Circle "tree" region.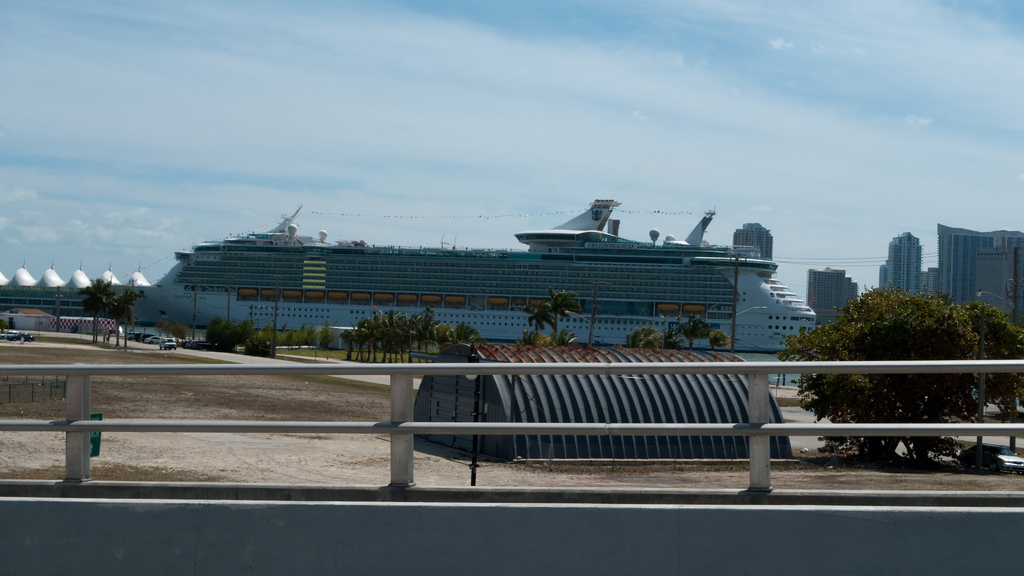
Region: [76, 277, 114, 343].
